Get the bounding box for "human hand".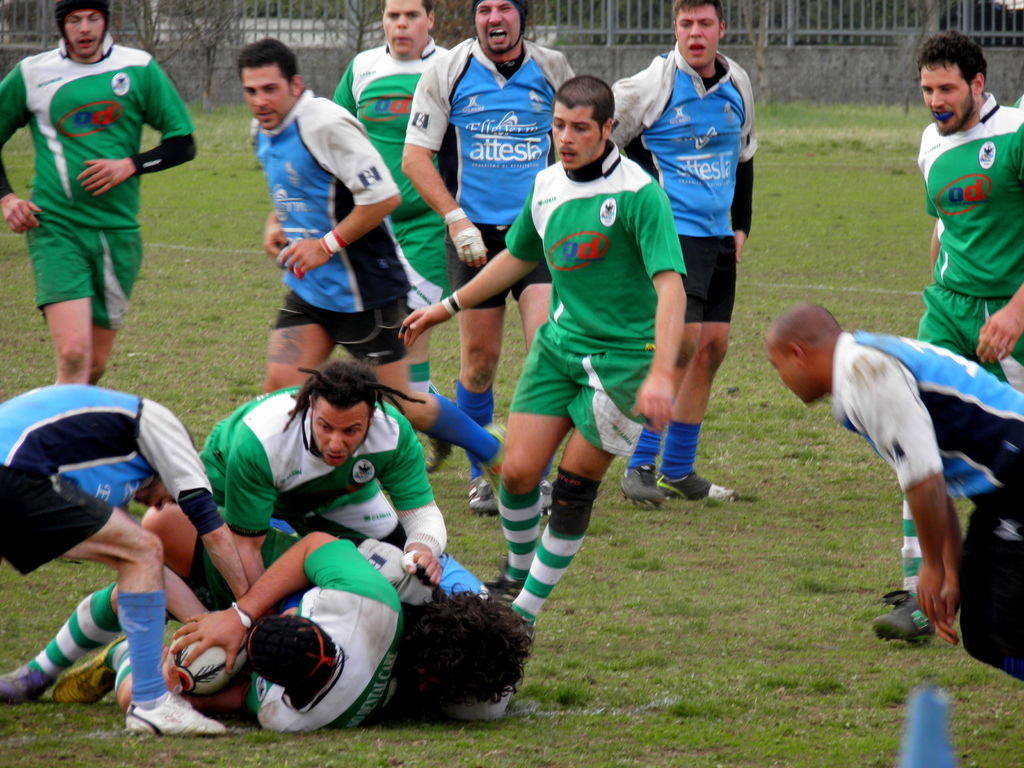
<region>170, 613, 248, 675</region>.
